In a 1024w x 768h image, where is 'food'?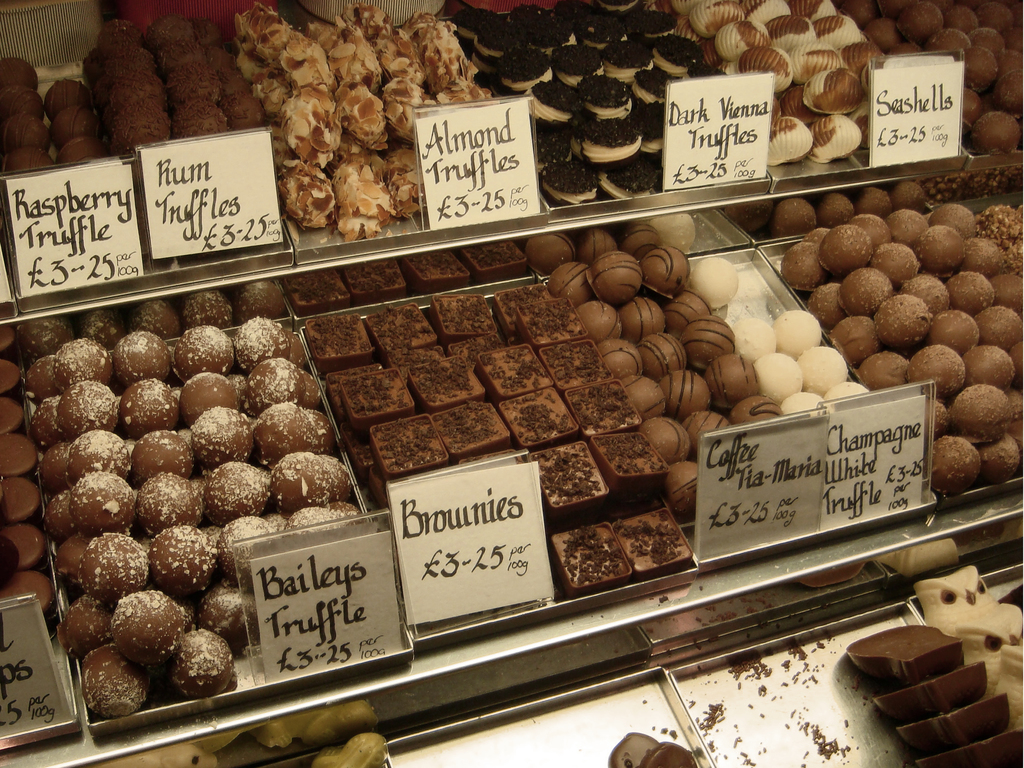
select_region(1006, 237, 1023, 280).
